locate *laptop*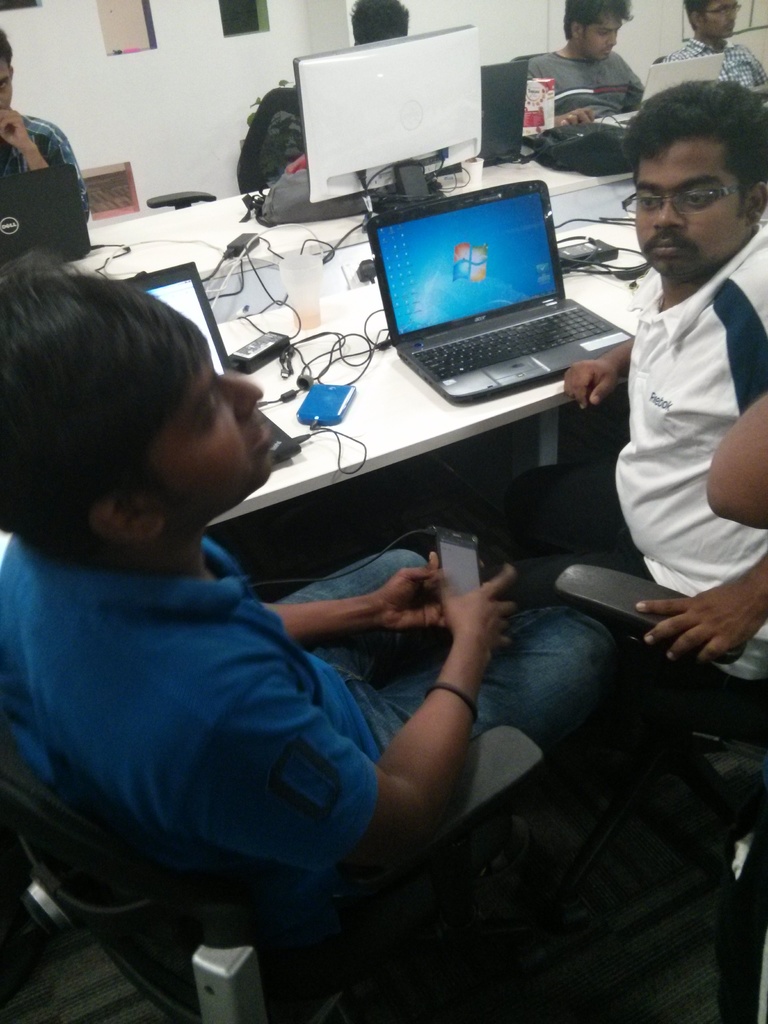
rect(0, 161, 92, 264)
